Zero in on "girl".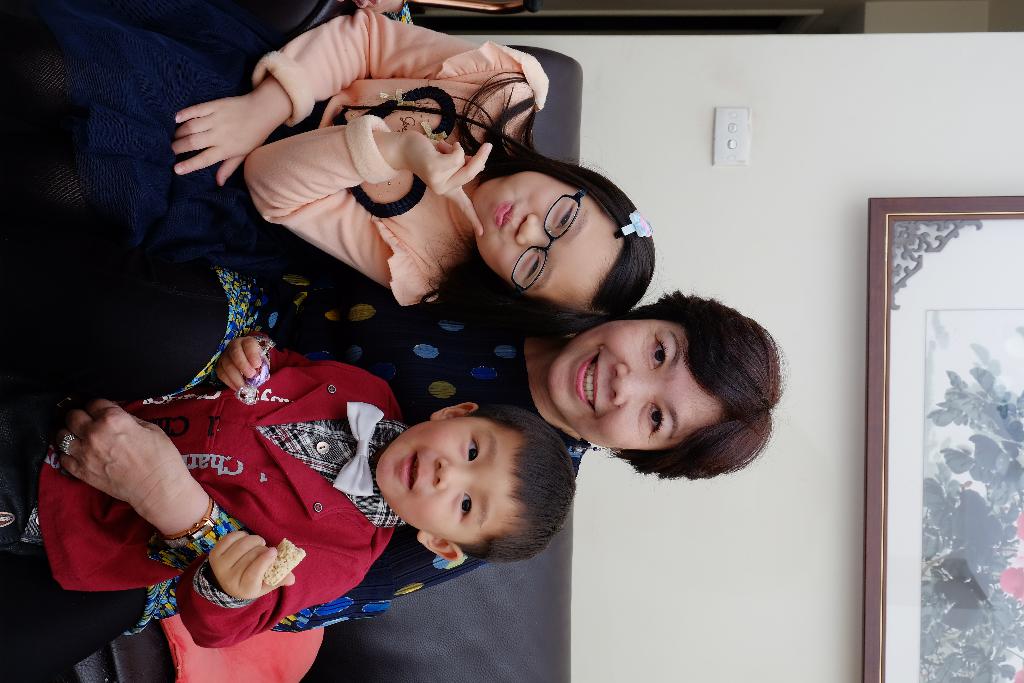
Zeroed in: (58,10,659,311).
